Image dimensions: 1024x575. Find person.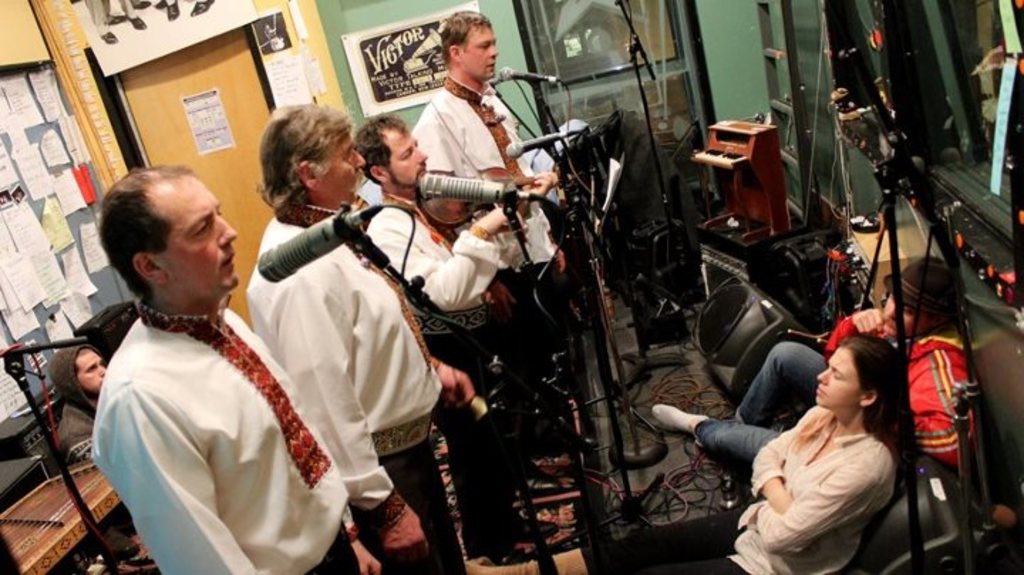
region(43, 343, 108, 463).
